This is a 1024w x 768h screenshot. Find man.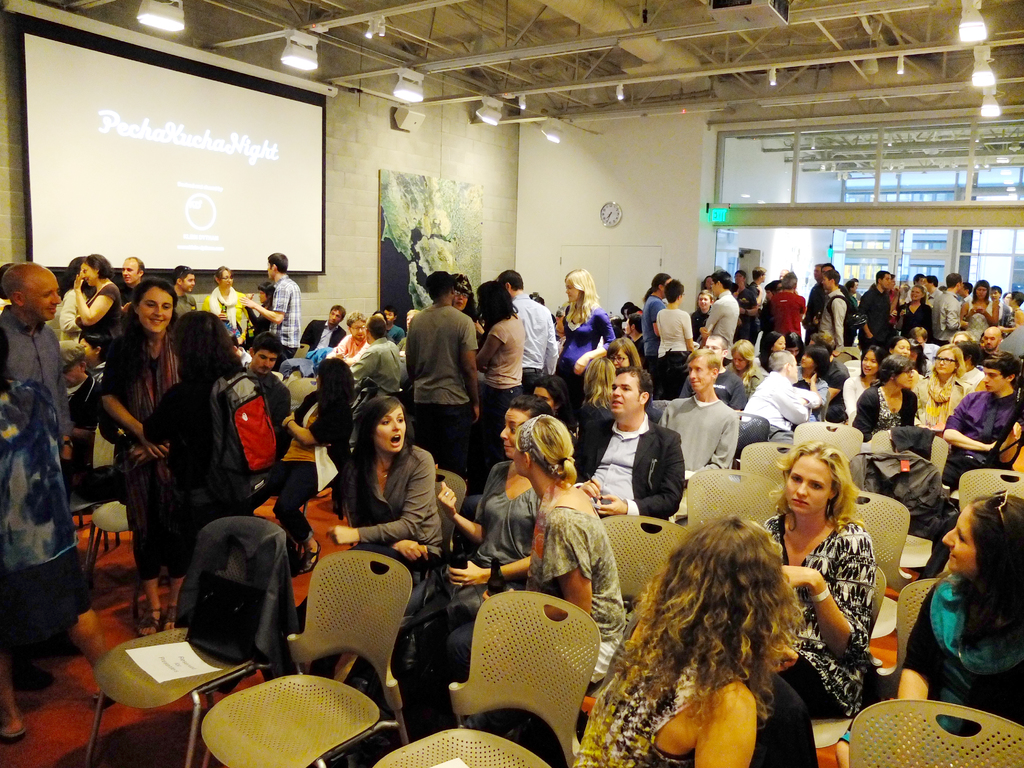
Bounding box: detection(232, 325, 295, 479).
